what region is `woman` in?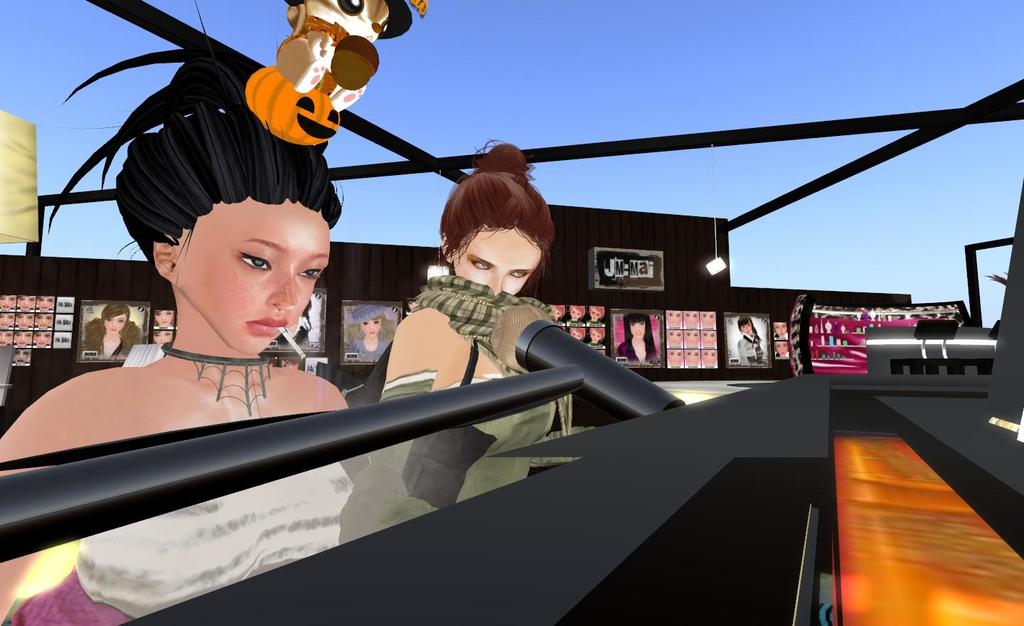
bbox=[589, 324, 604, 343].
